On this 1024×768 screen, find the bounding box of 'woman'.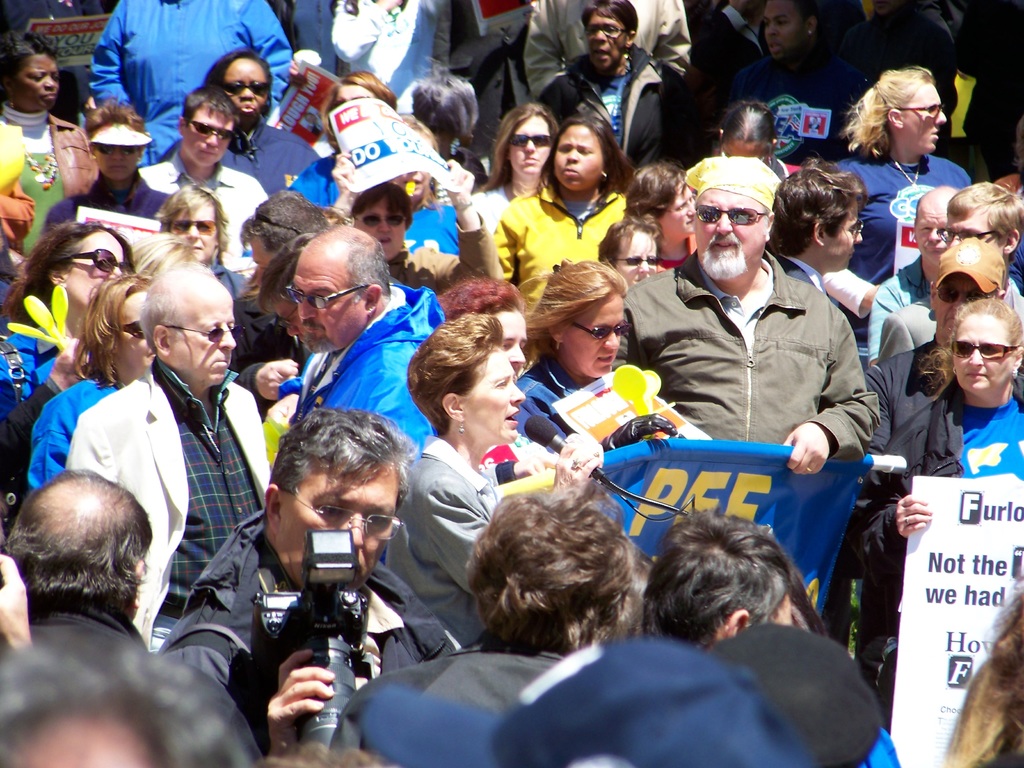
Bounding box: BBox(321, 150, 493, 300).
